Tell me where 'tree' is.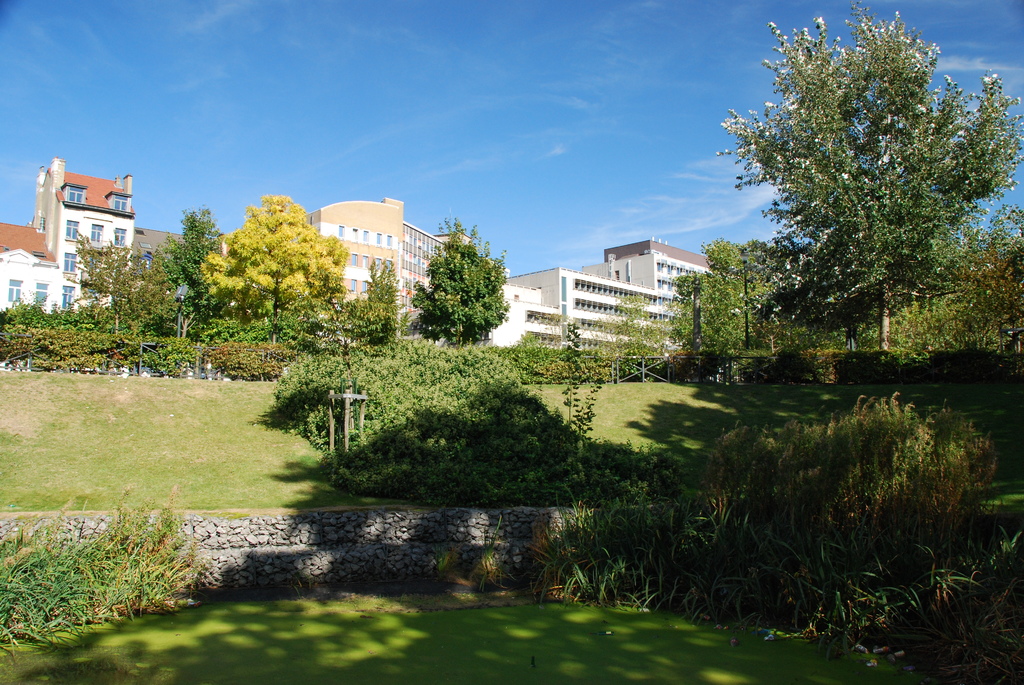
'tree' is at box=[188, 188, 347, 317].
